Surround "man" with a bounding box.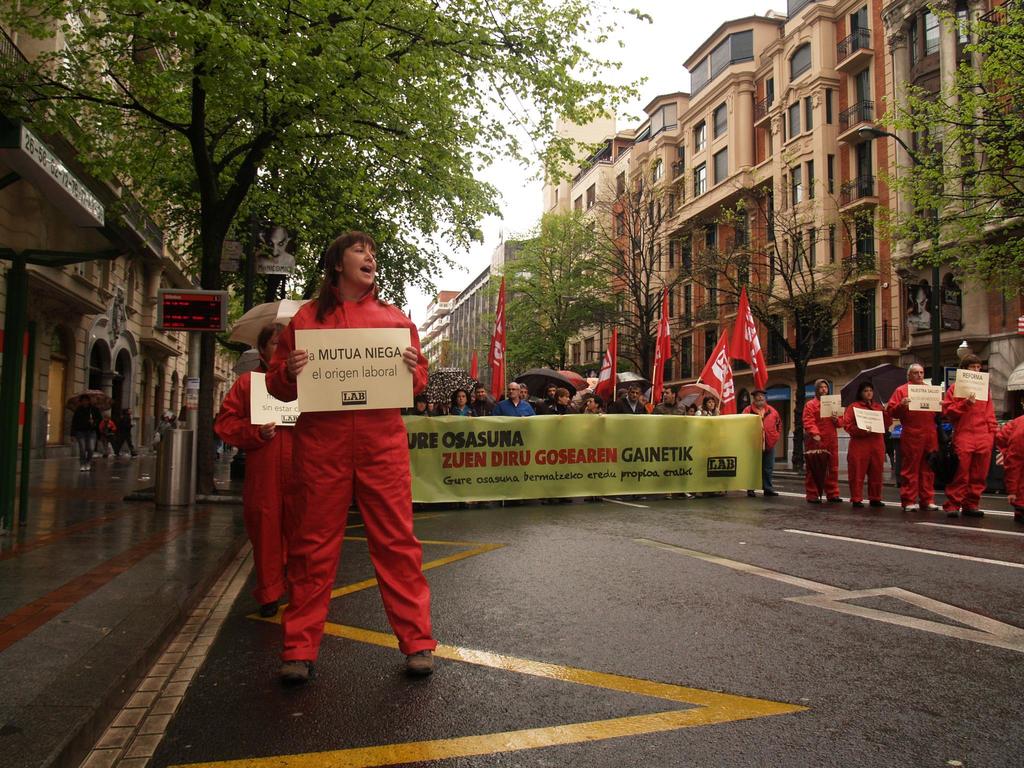
detection(473, 388, 493, 415).
